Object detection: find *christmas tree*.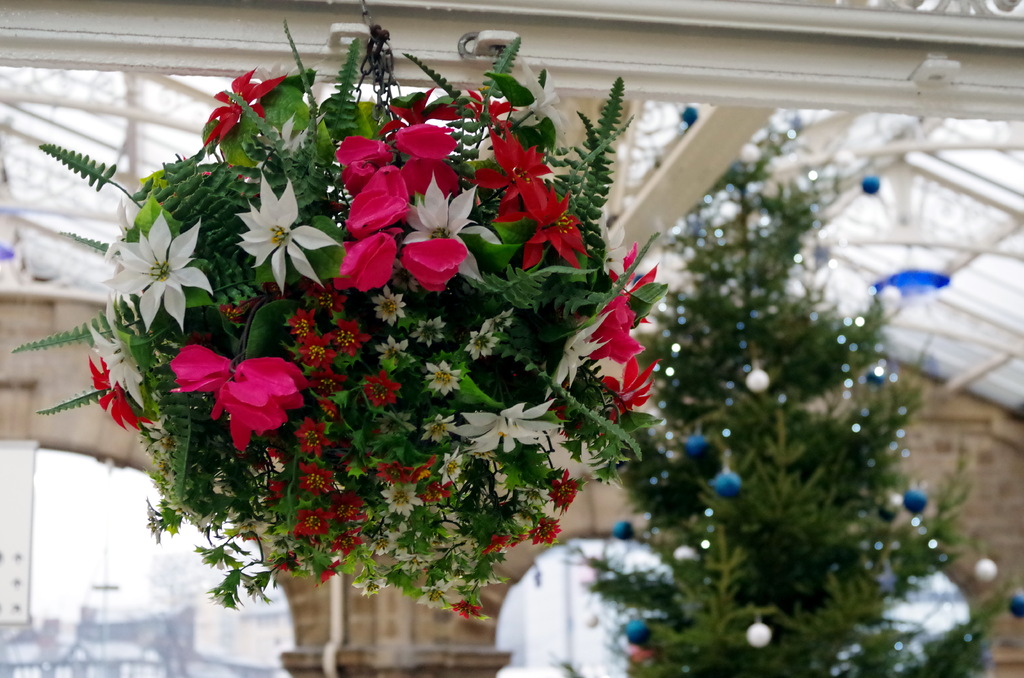
region(550, 83, 1023, 677).
